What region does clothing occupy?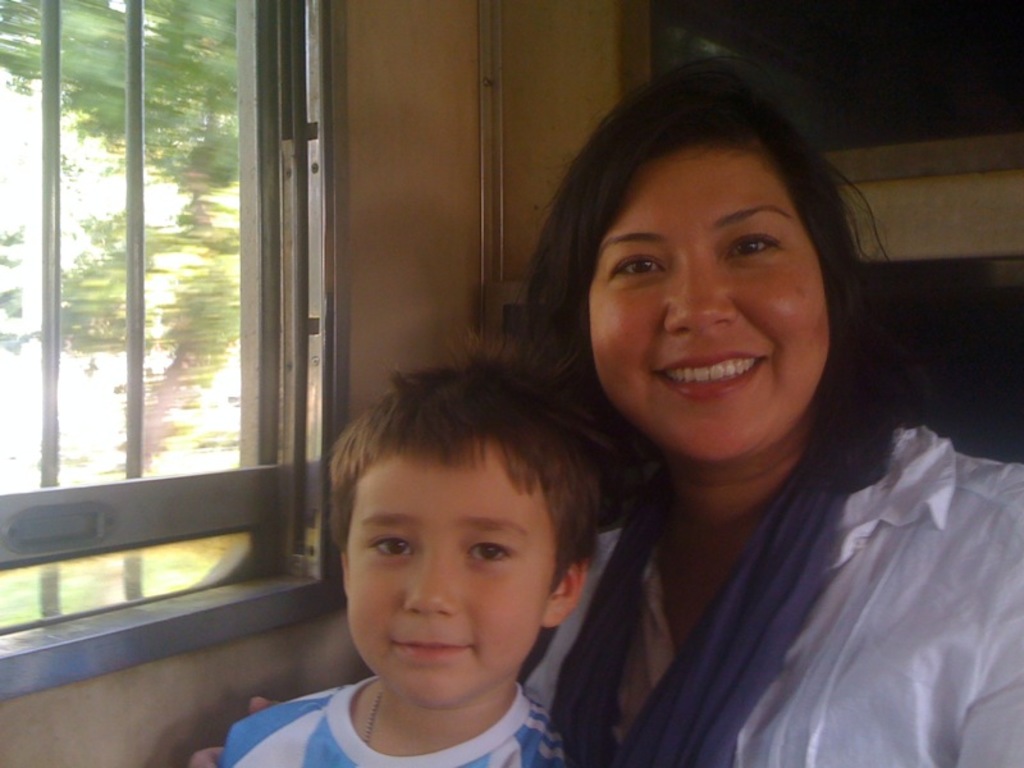
x1=509 y1=300 x2=991 y2=767.
